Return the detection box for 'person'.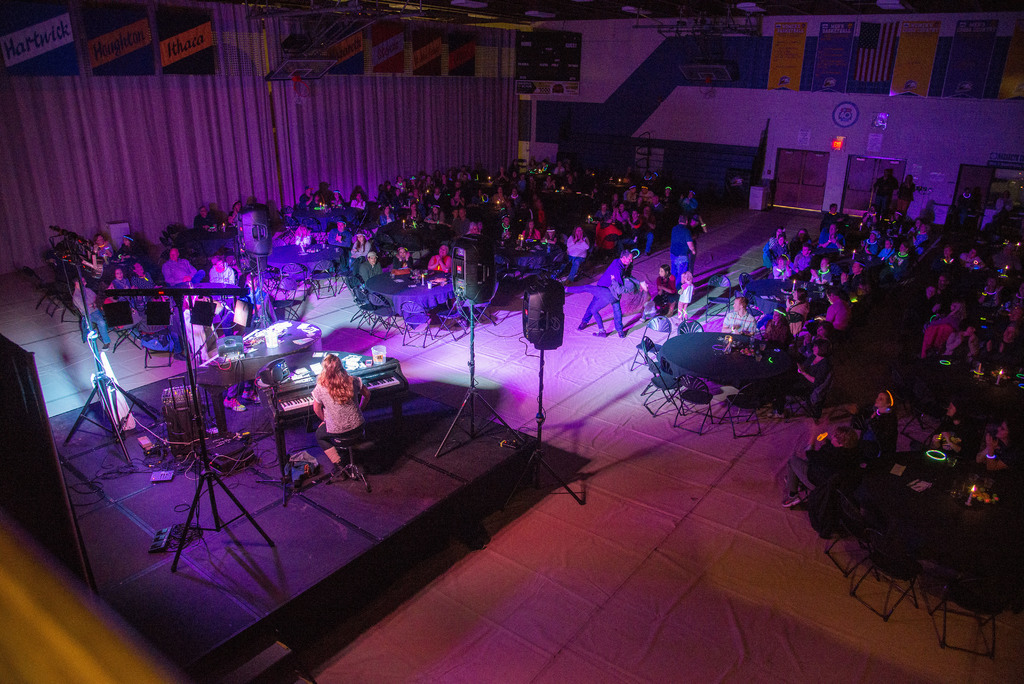
bbox=[72, 275, 113, 350].
